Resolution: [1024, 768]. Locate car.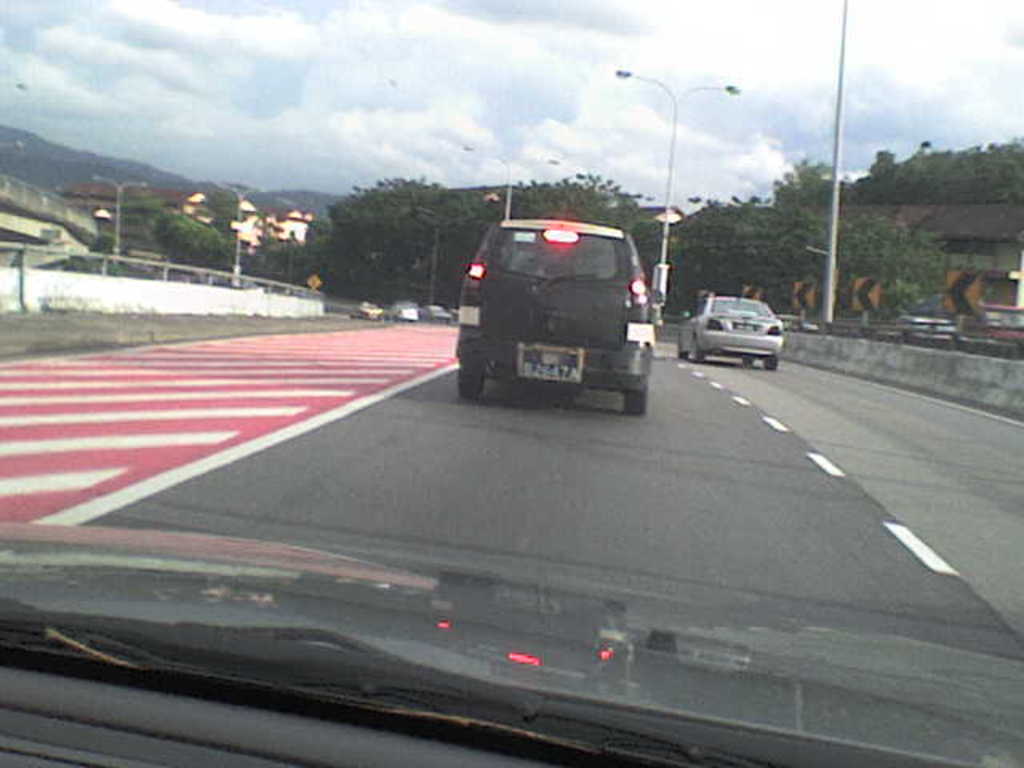
l=0, t=522, r=1022, b=766.
